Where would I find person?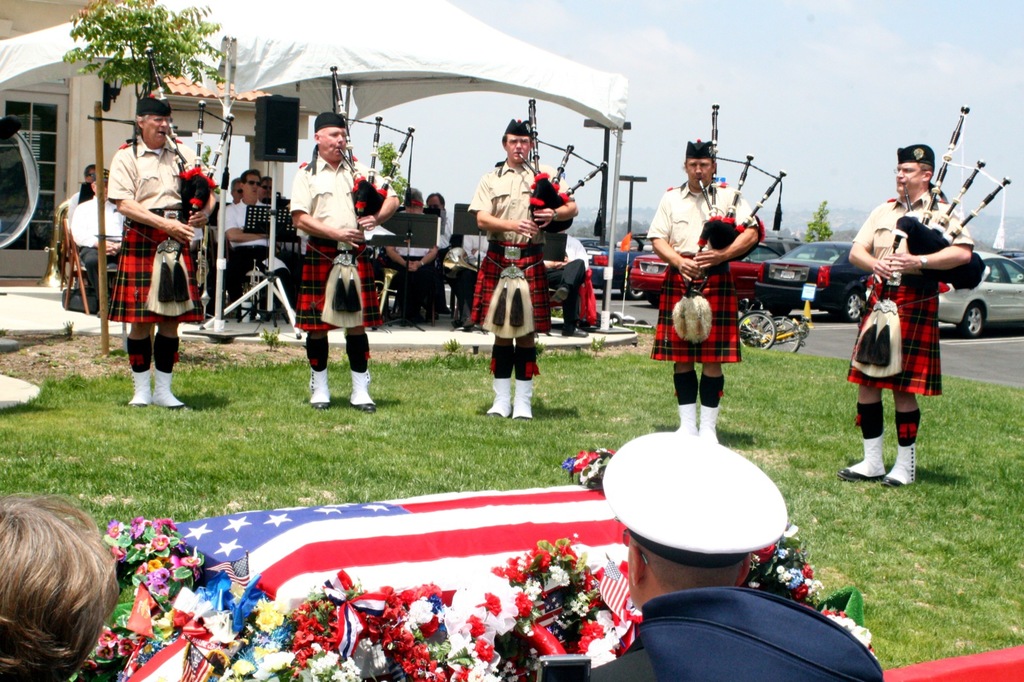
At bbox=[72, 178, 124, 306].
